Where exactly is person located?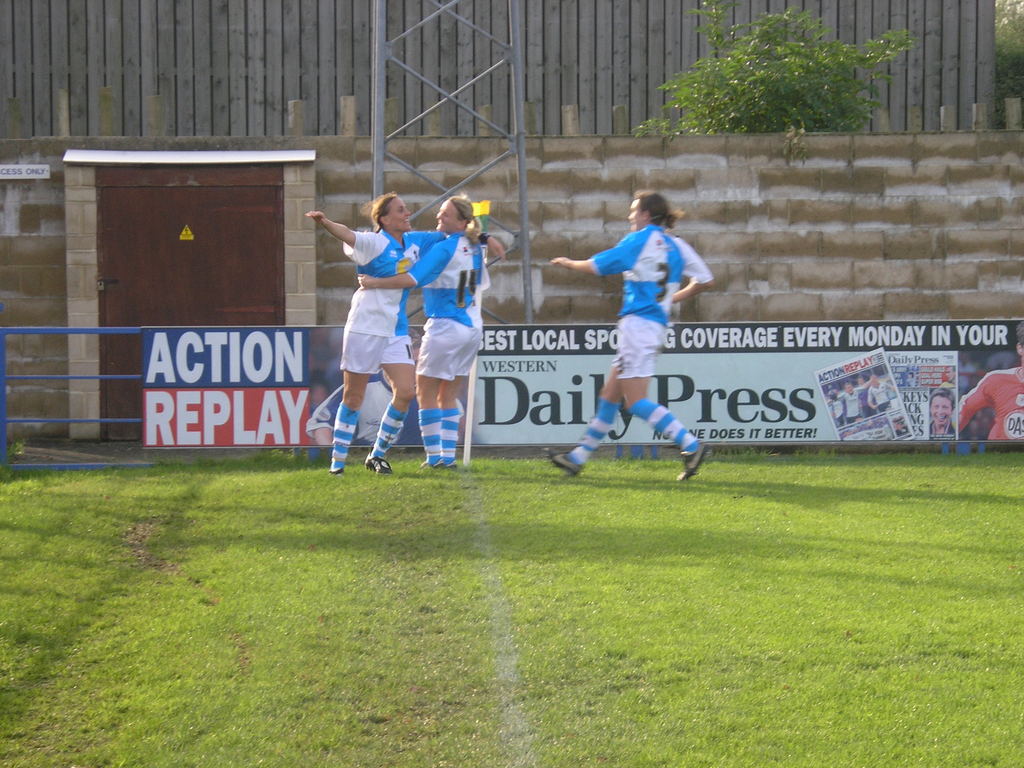
Its bounding box is 358:189:491:471.
